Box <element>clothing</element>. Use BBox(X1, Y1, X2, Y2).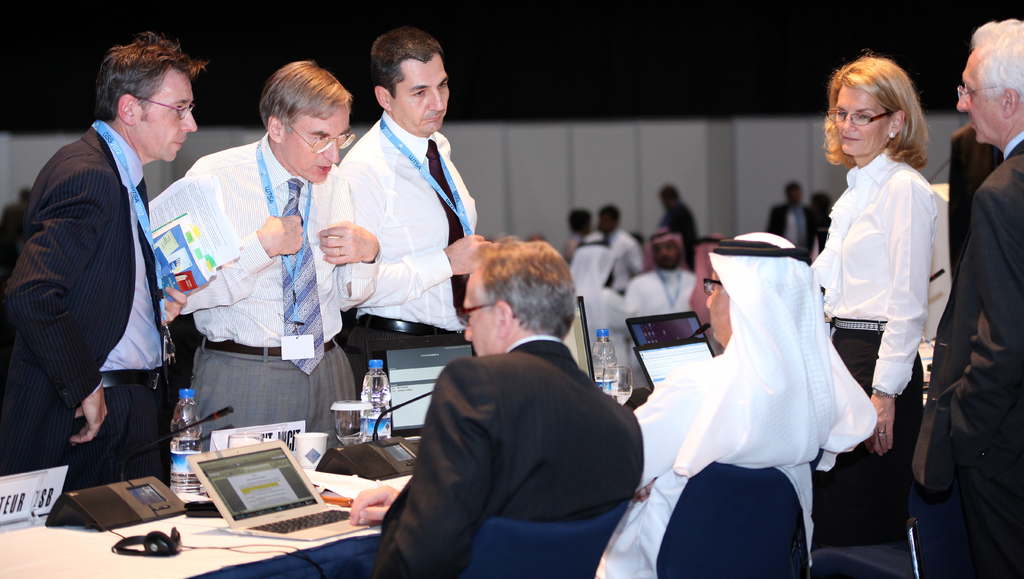
BBox(660, 193, 697, 266).
